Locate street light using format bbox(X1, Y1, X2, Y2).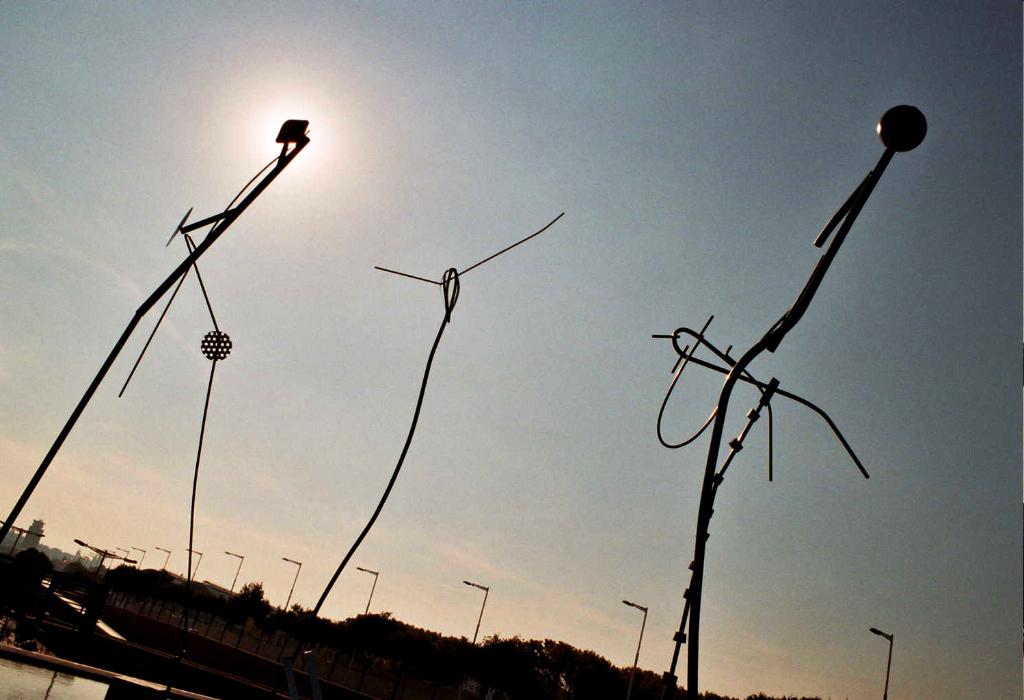
bbox(280, 555, 301, 613).
